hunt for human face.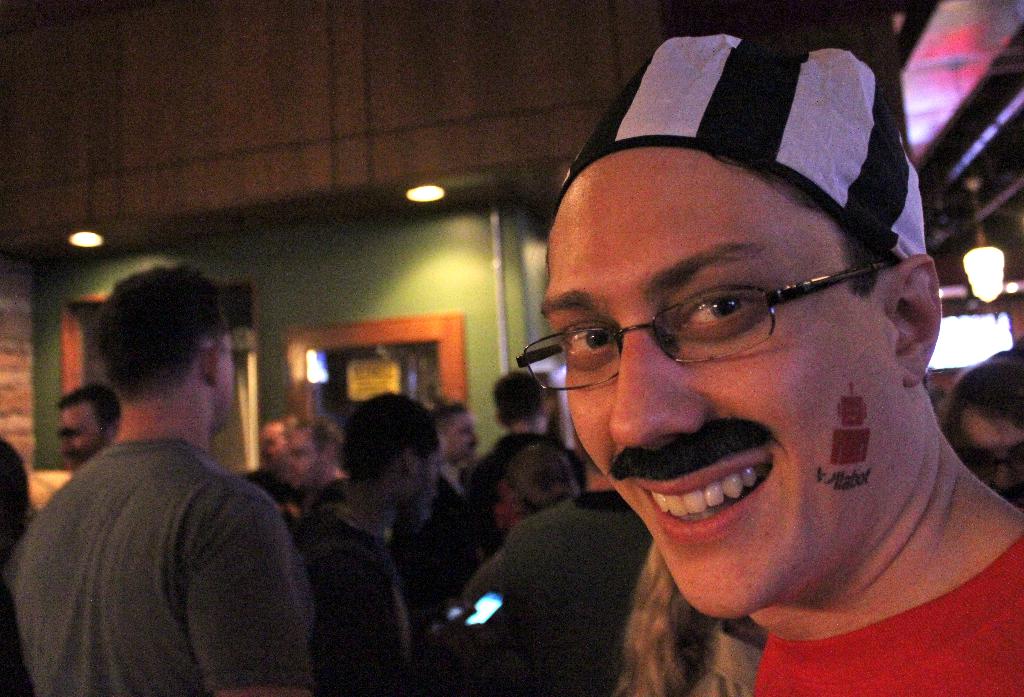
Hunted down at select_region(63, 401, 99, 468).
